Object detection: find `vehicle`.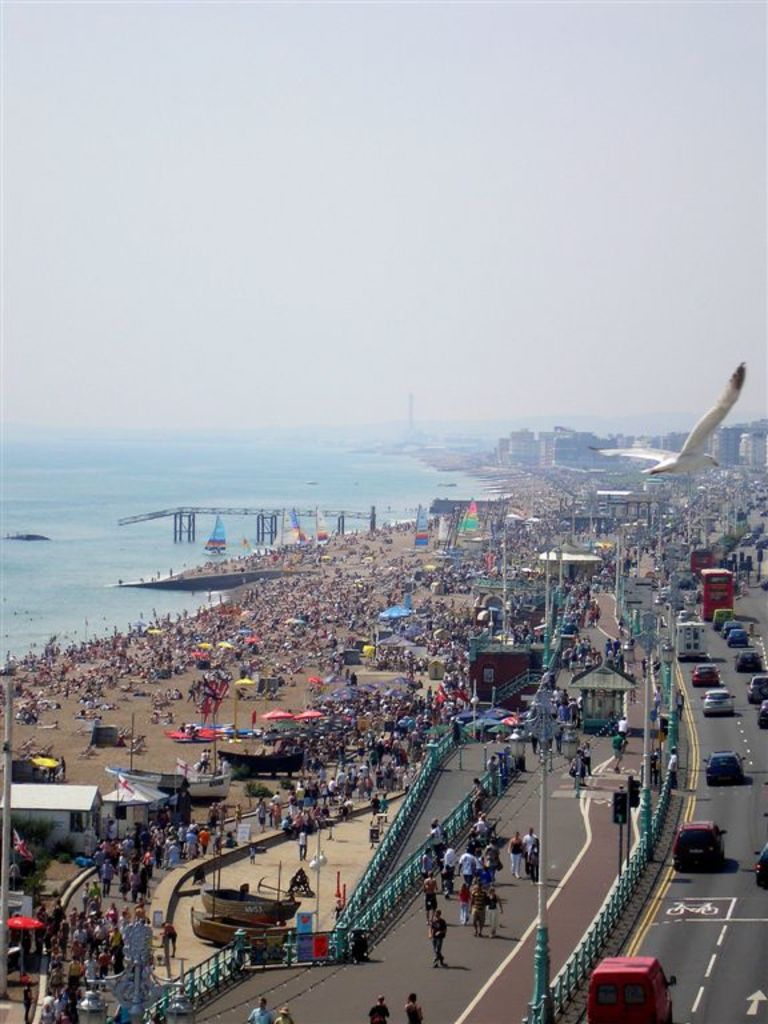
<box>721,619,753,645</box>.
